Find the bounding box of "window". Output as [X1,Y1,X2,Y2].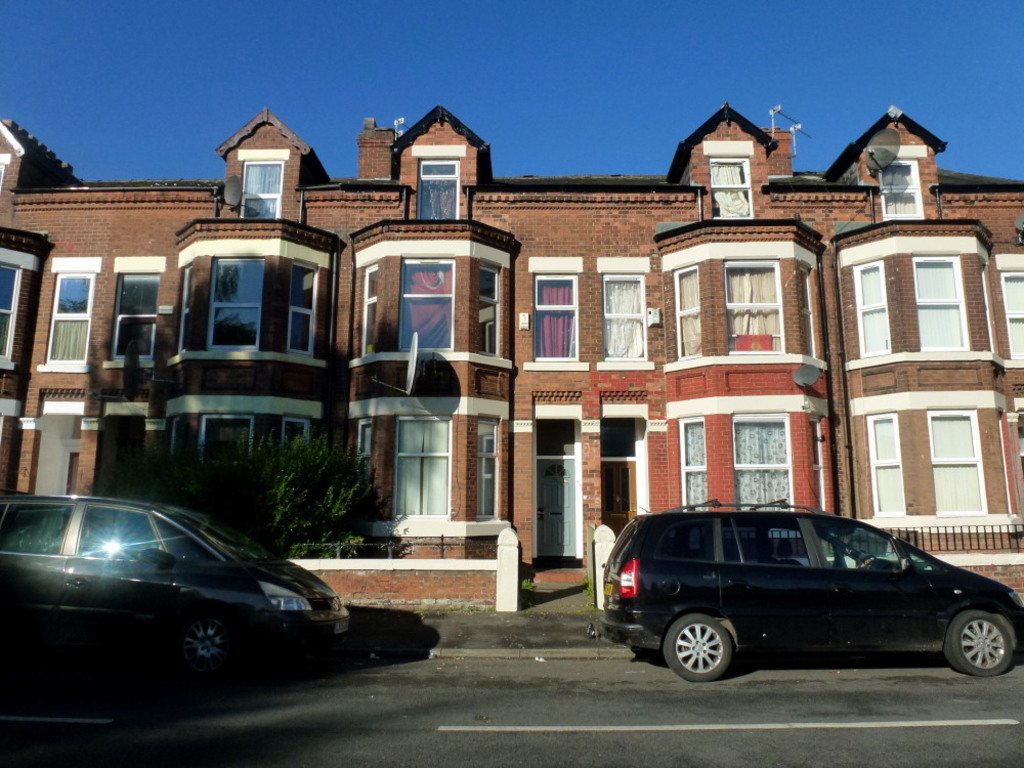
[207,256,265,351].
